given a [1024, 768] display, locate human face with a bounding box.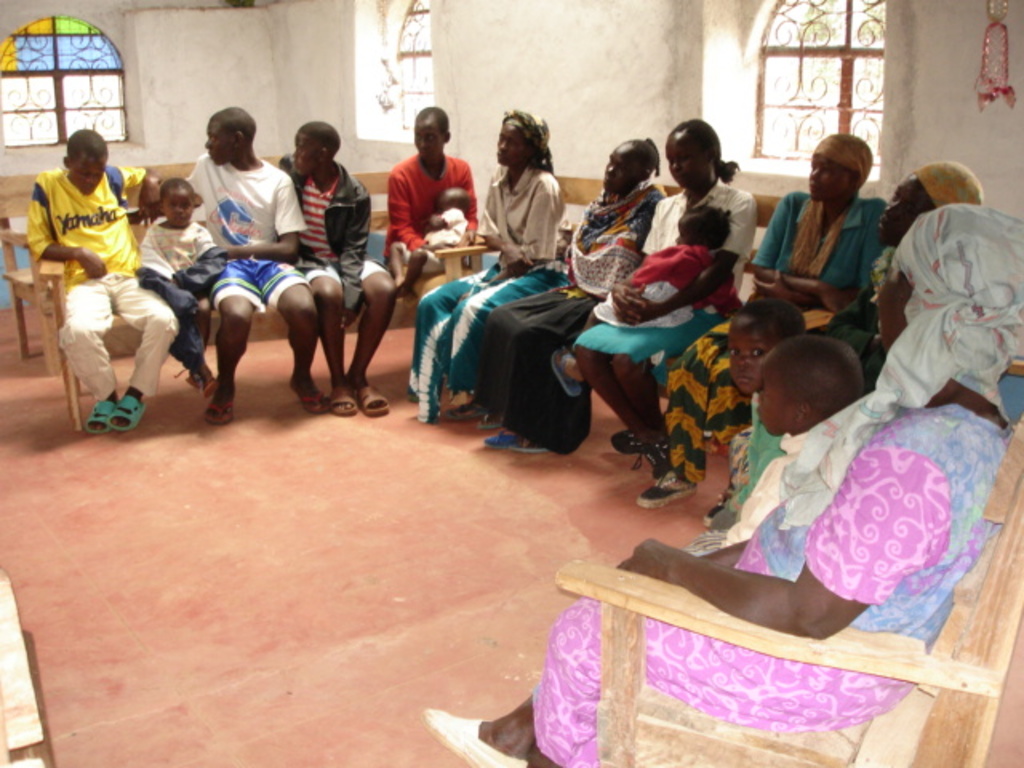
Located: (416, 118, 446, 162).
